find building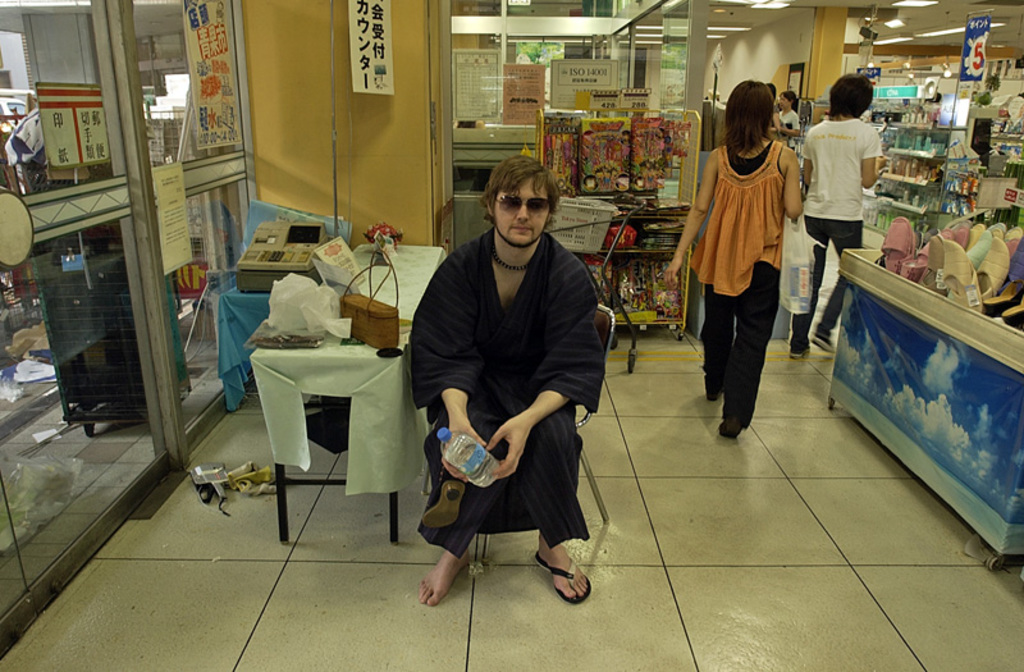
box=[0, 0, 1023, 671]
